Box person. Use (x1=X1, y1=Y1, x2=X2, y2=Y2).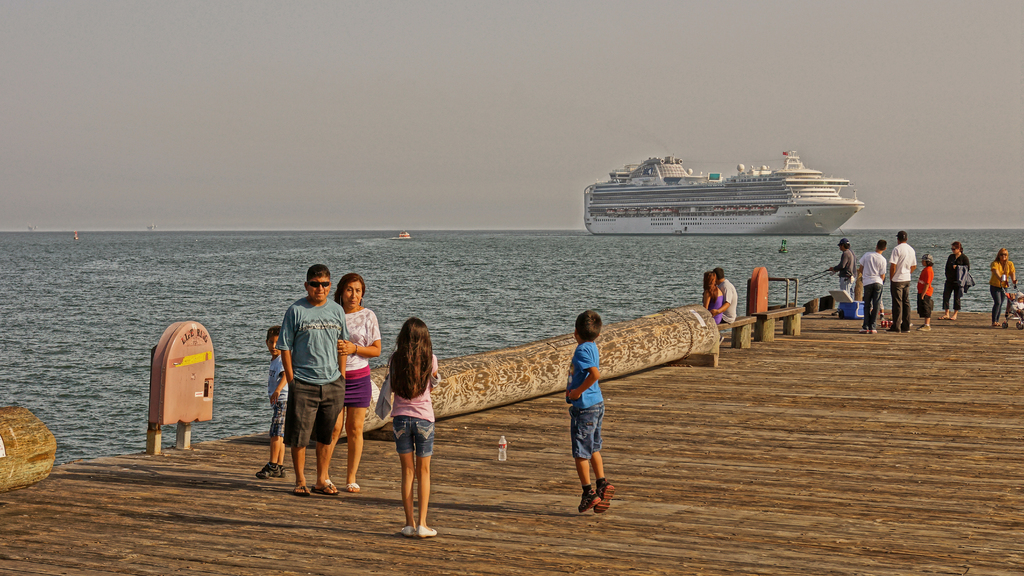
(x1=374, y1=299, x2=443, y2=527).
